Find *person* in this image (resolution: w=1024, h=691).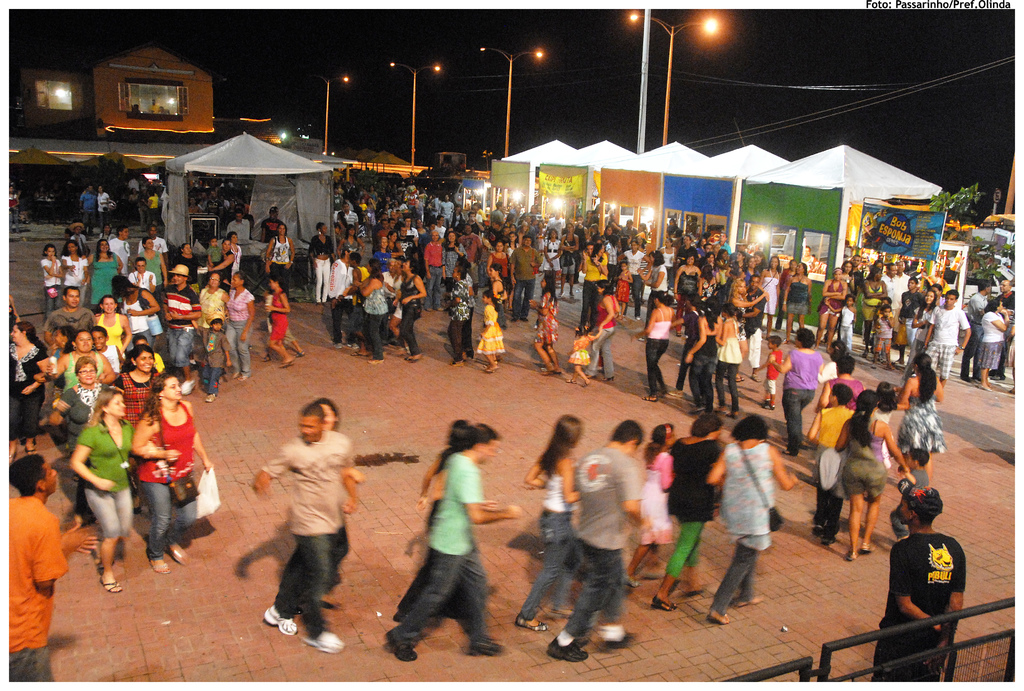
BBox(137, 239, 166, 287).
